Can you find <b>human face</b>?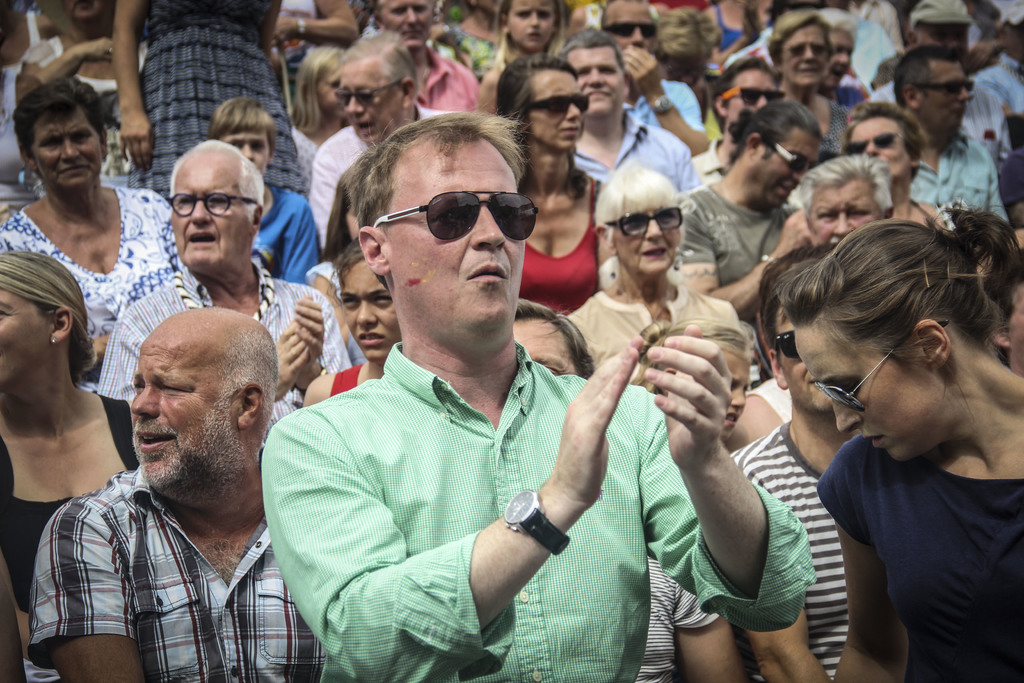
Yes, bounding box: [left=842, top=115, right=903, bottom=174].
